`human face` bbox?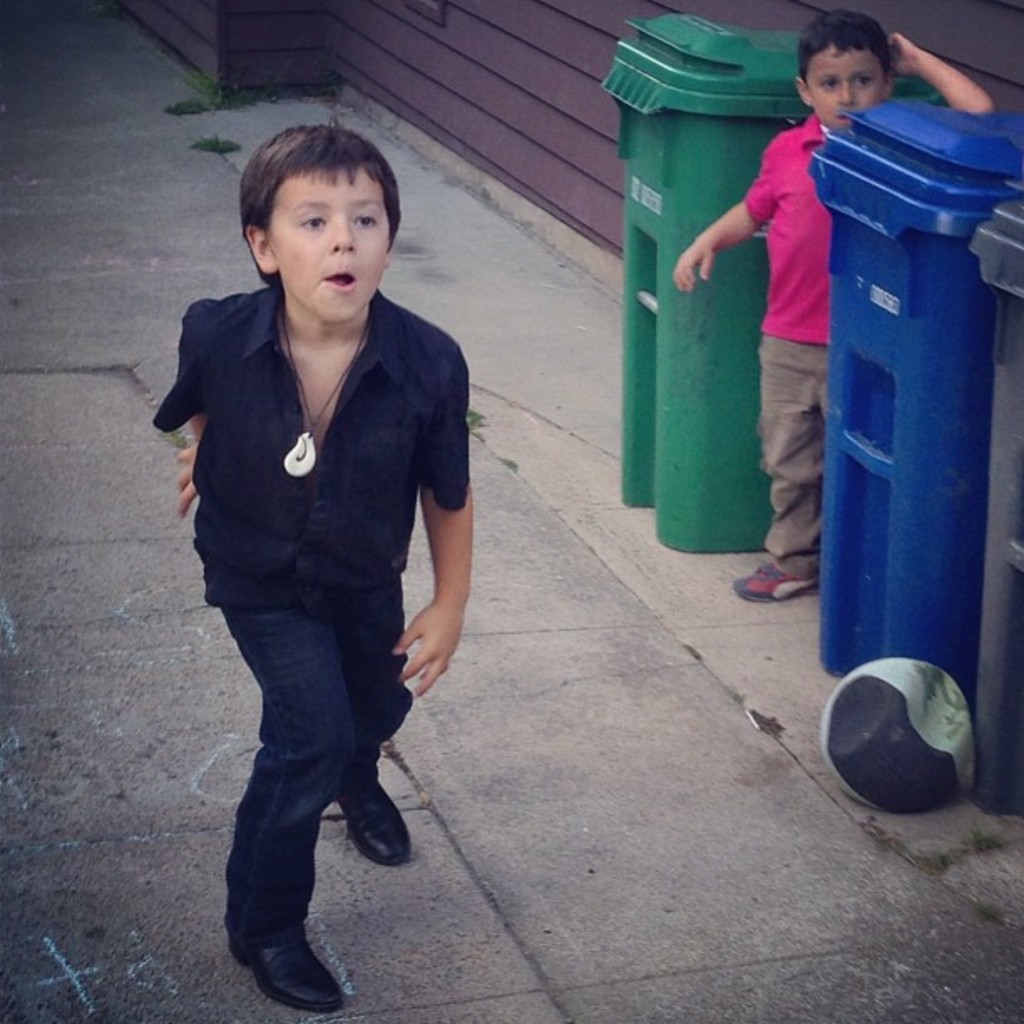
[x1=271, y1=169, x2=392, y2=326]
